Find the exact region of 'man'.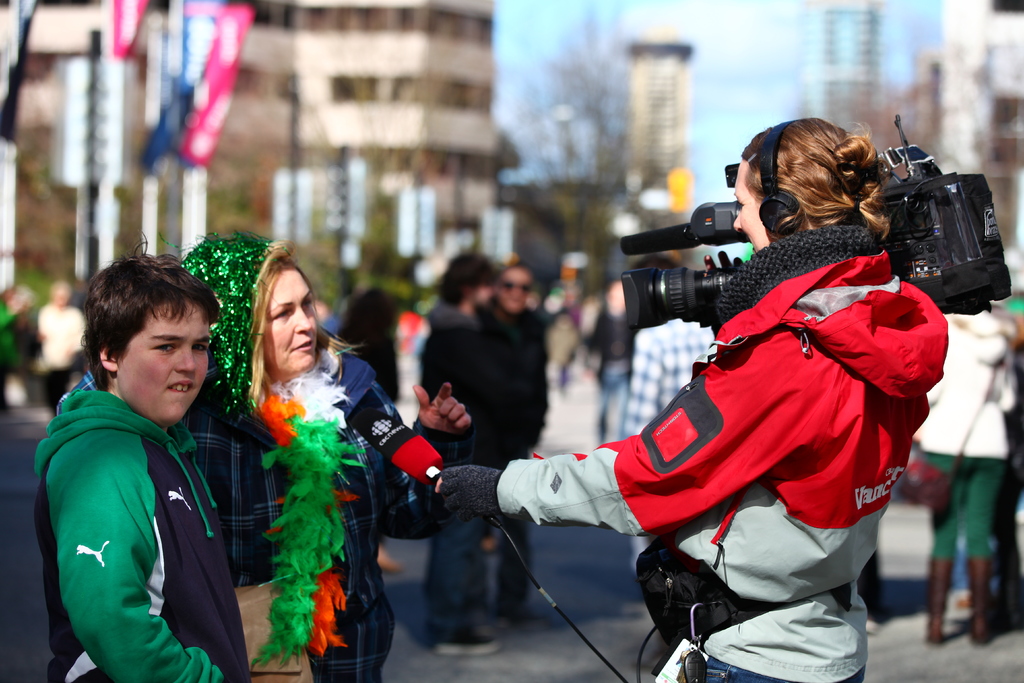
Exact region: bbox(403, 245, 500, 661).
